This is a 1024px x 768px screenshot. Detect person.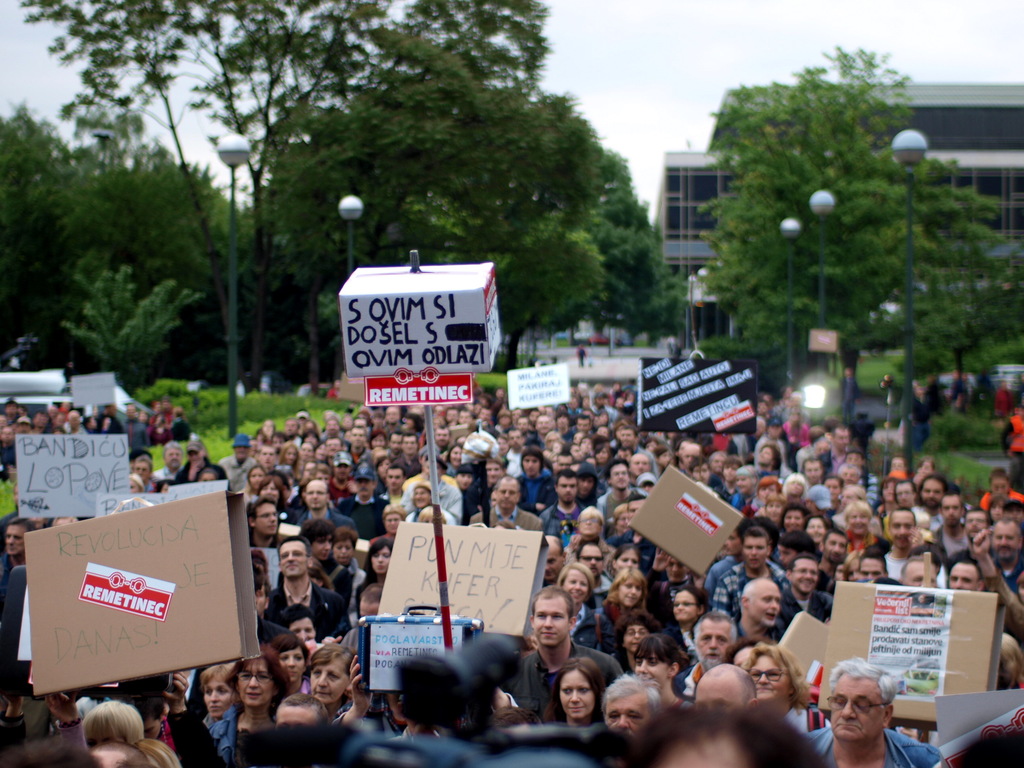
{"x1": 478, "y1": 477, "x2": 534, "y2": 532}.
